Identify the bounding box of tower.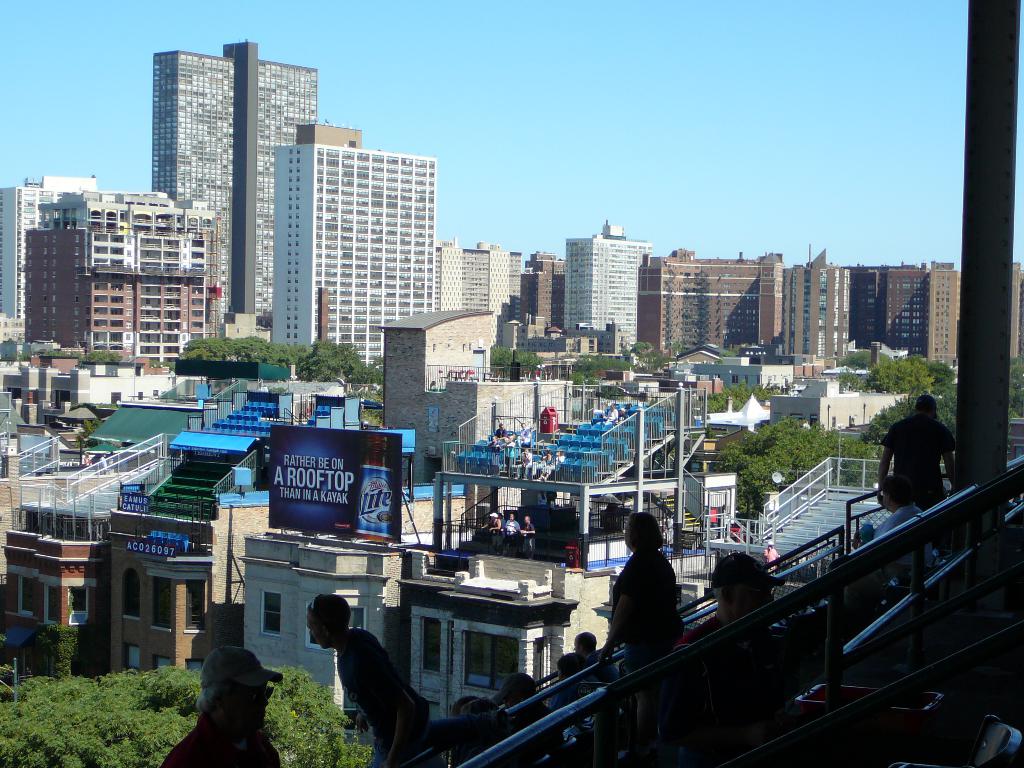
pyautogui.locateOnScreen(850, 264, 920, 356).
